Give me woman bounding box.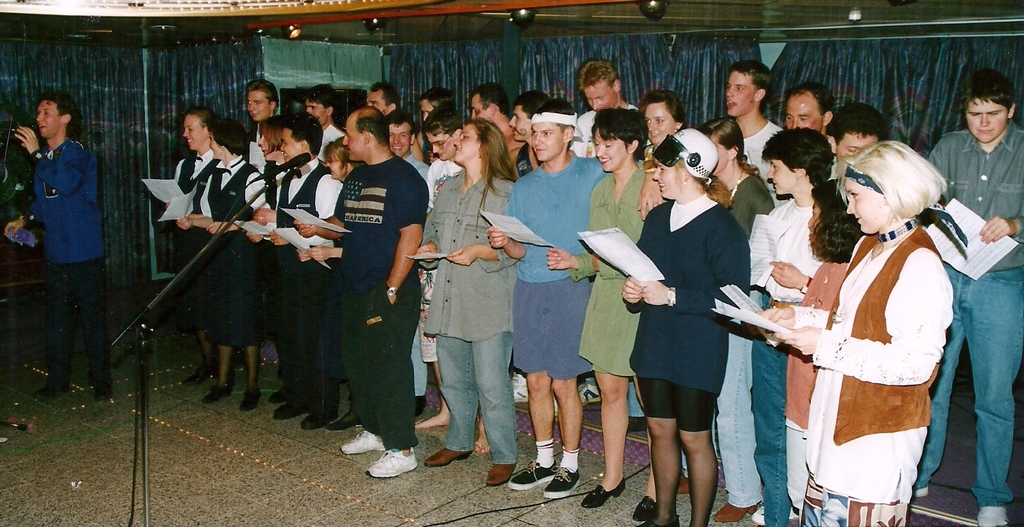
rect(413, 118, 509, 489).
